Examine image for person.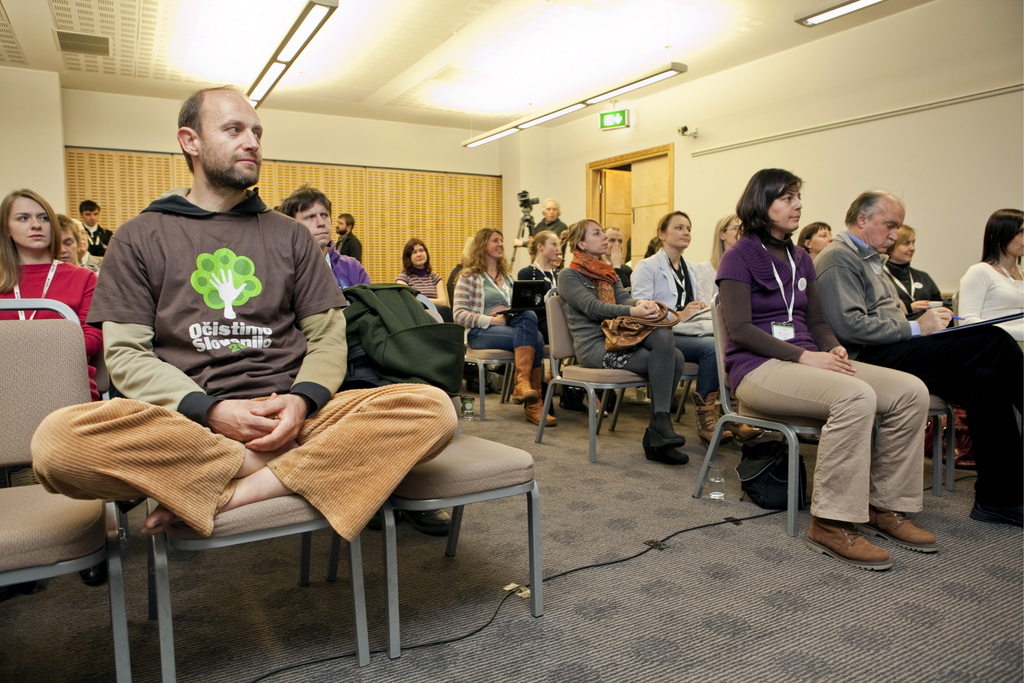
Examination result: bbox=[68, 217, 105, 317].
